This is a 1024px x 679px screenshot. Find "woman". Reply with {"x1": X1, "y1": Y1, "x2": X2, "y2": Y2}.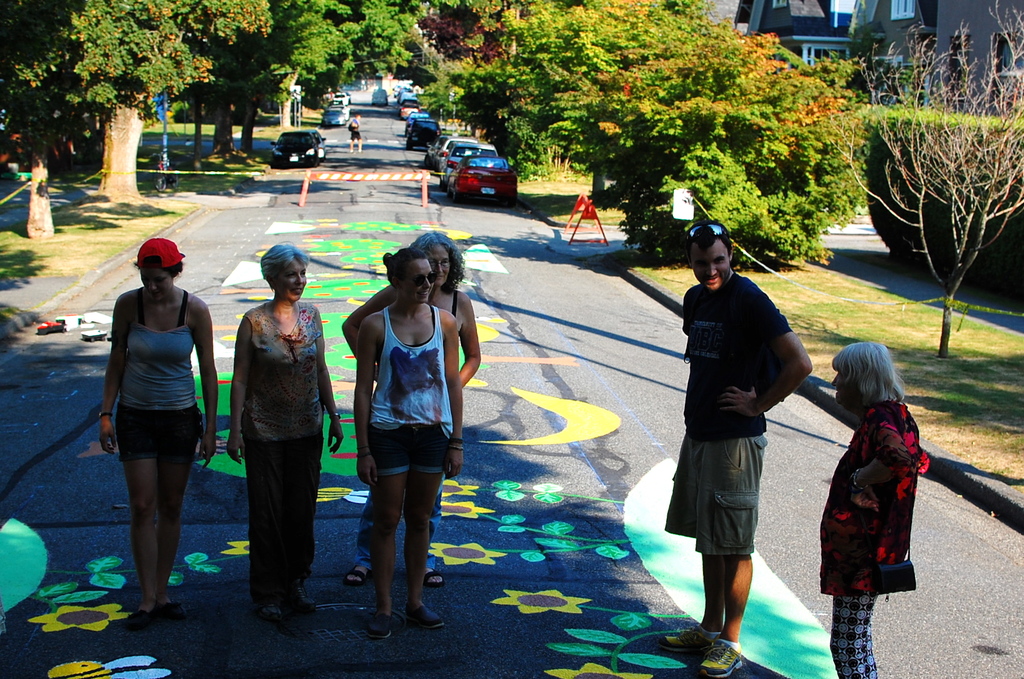
{"x1": 351, "y1": 245, "x2": 467, "y2": 640}.
